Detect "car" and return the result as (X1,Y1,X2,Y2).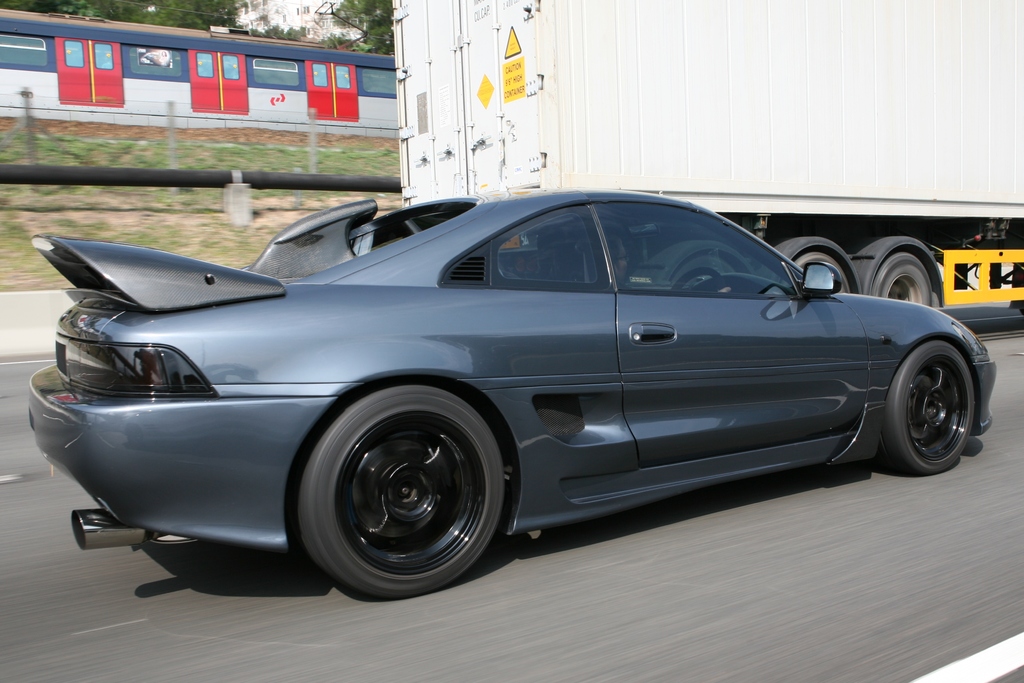
(24,183,1000,593).
